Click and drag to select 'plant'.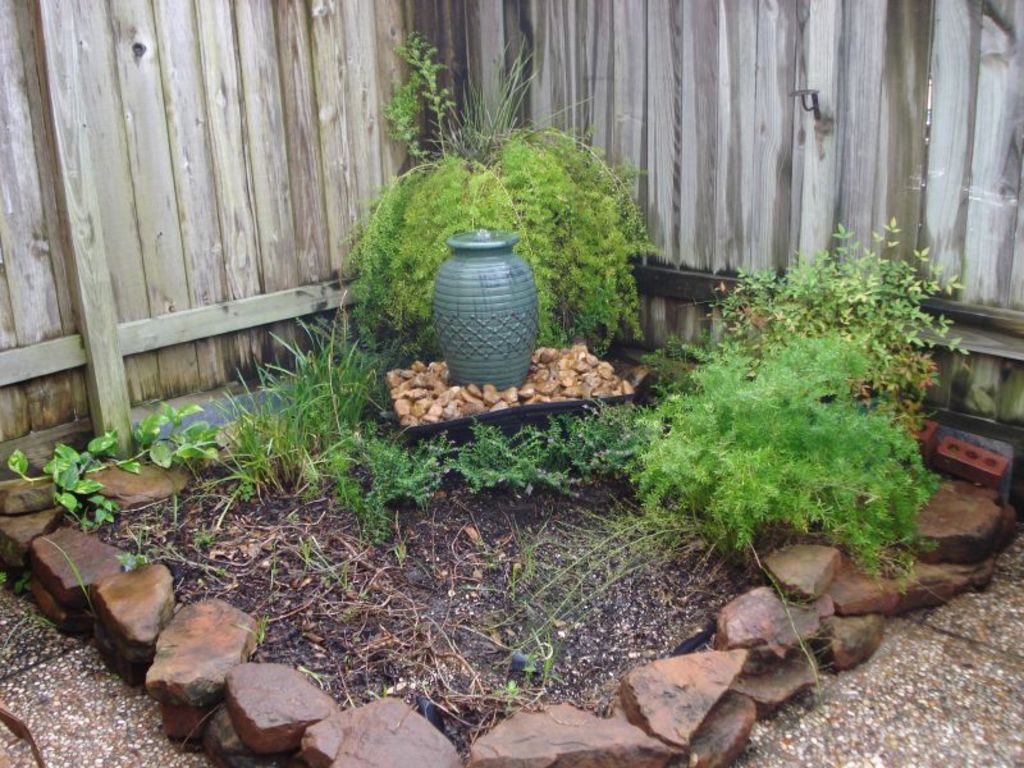
Selection: (211,452,275,497).
